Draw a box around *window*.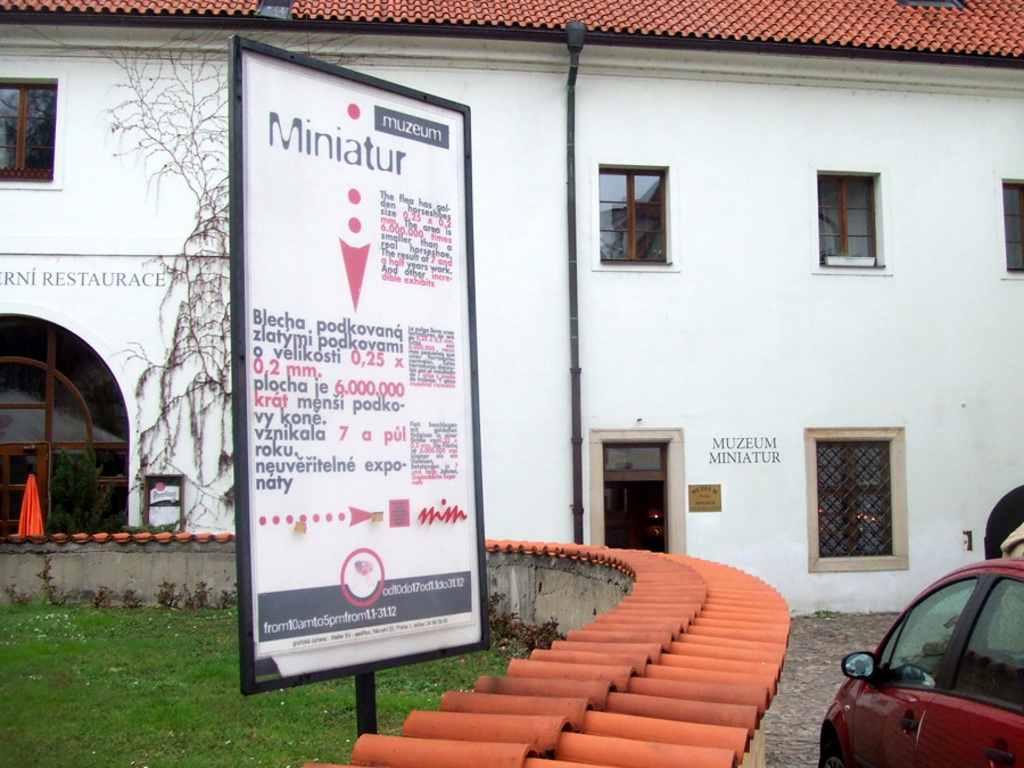
873/567/981/683.
